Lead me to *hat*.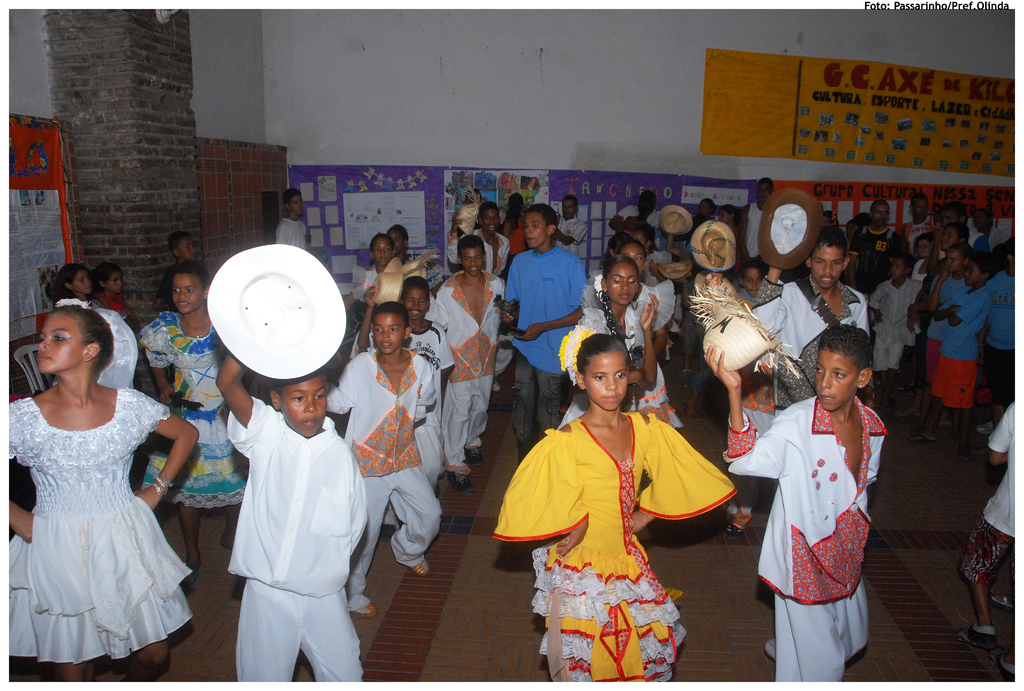
Lead to <bbox>659, 203, 691, 234</bbox>.
